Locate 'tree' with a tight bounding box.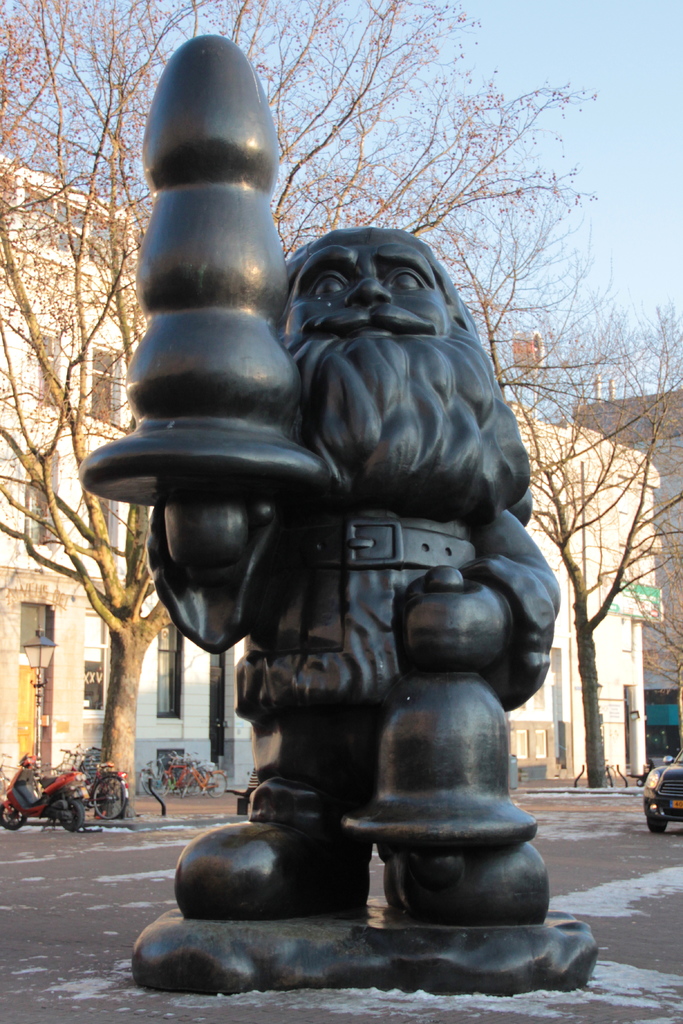
Rect(463, 251, 682, 791).
